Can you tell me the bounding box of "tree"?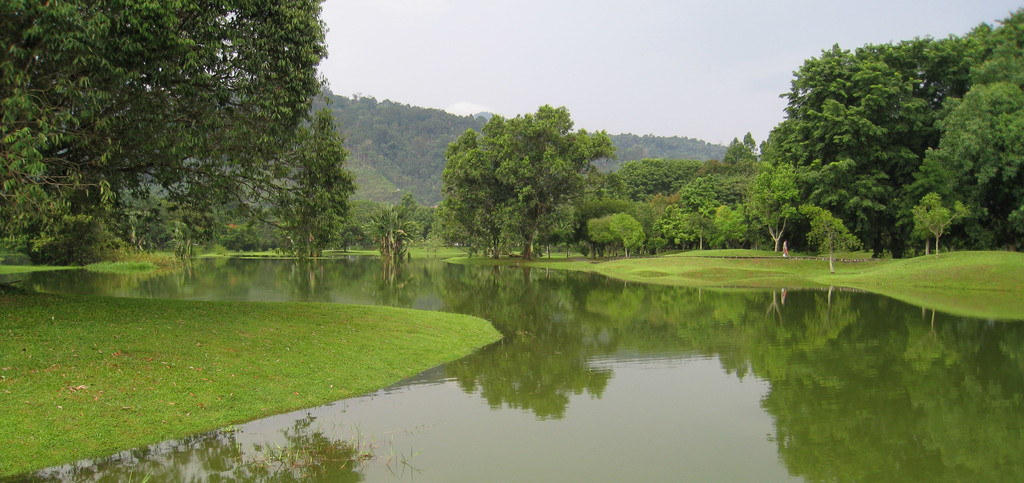
x1=728, y1=211, x2=746, y2=249.
